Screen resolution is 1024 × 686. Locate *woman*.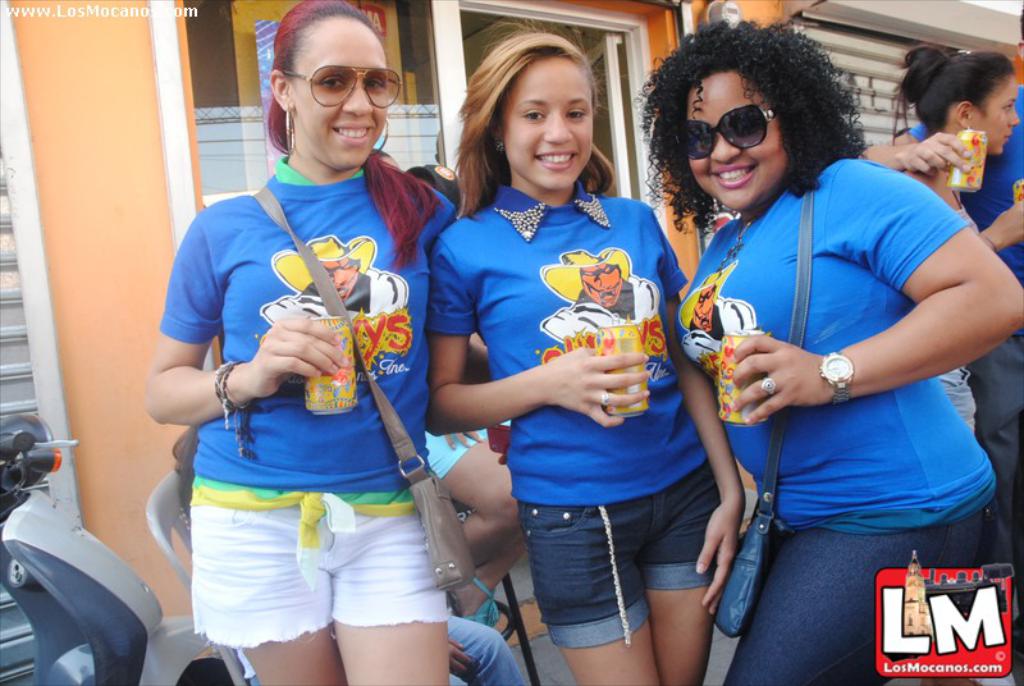
<region>138, 0, 474, 685</region>.
